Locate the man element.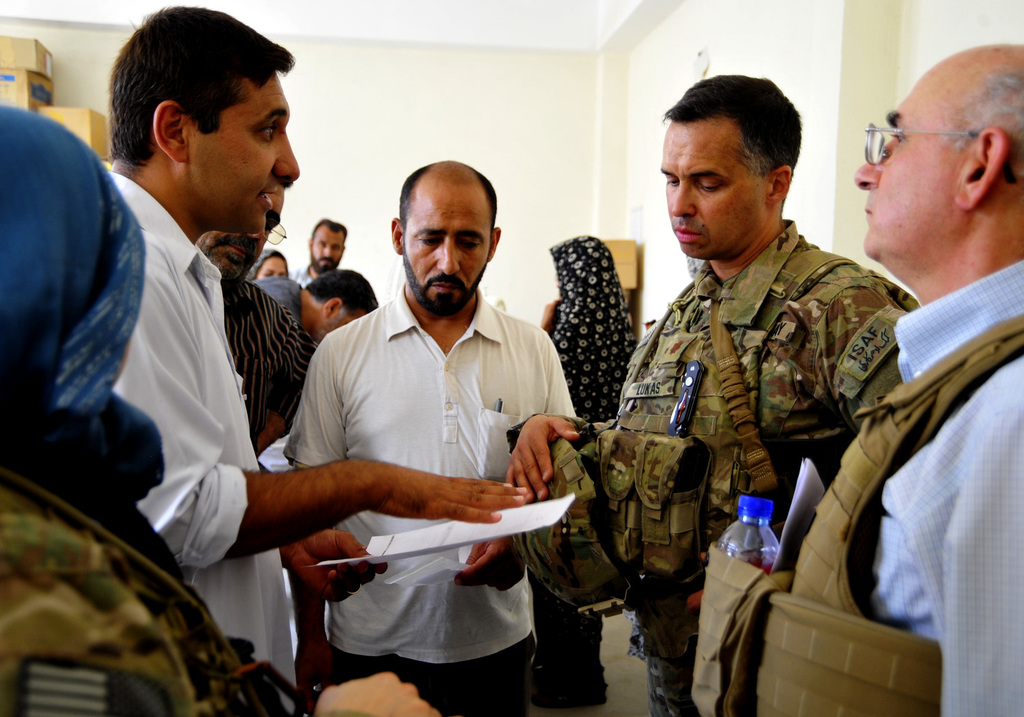
Element bbox: [x1=102, y1=0, x2=531, y2=701].
